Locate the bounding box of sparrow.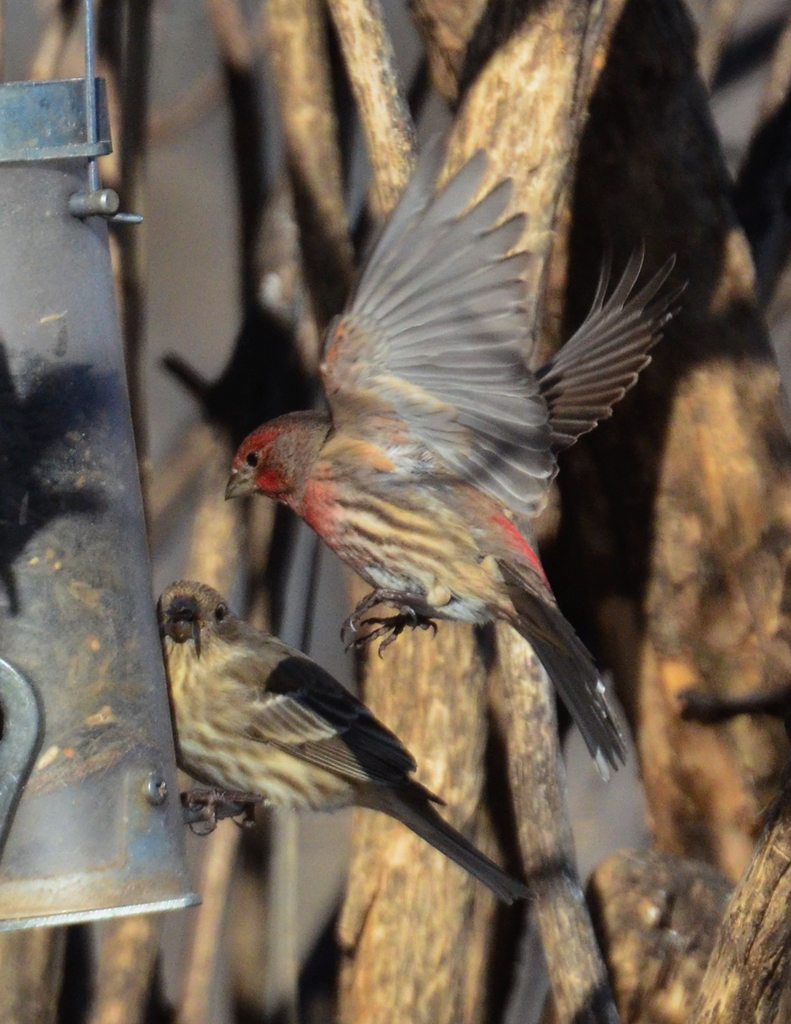
Bounding box: select_region(231, 89, 693, 886).
